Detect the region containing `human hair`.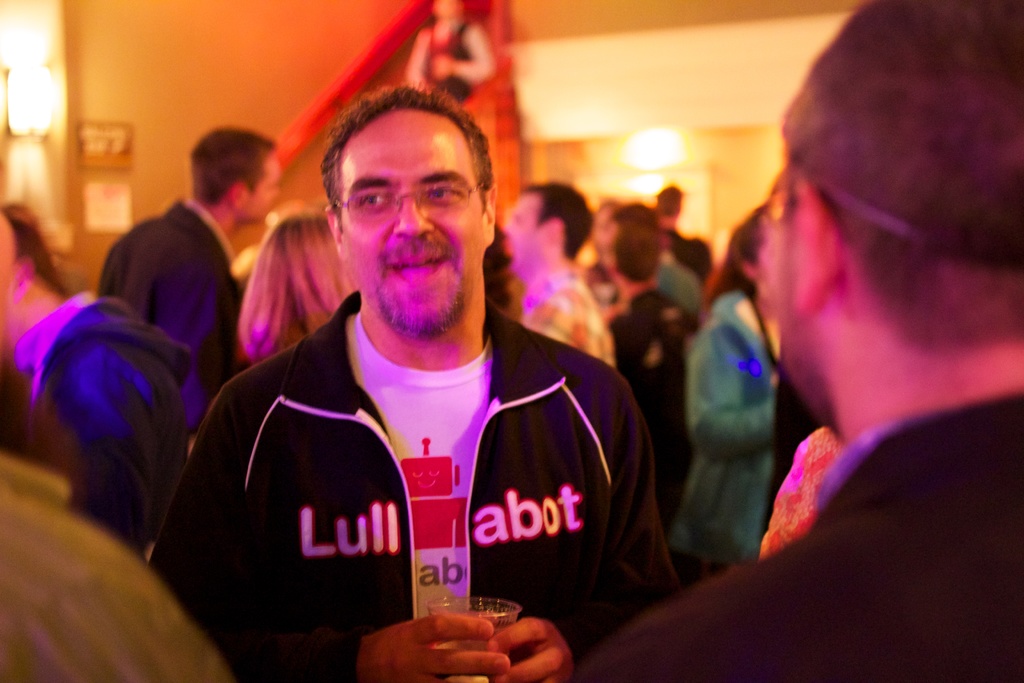
rect(236, 206, 359, 367).
